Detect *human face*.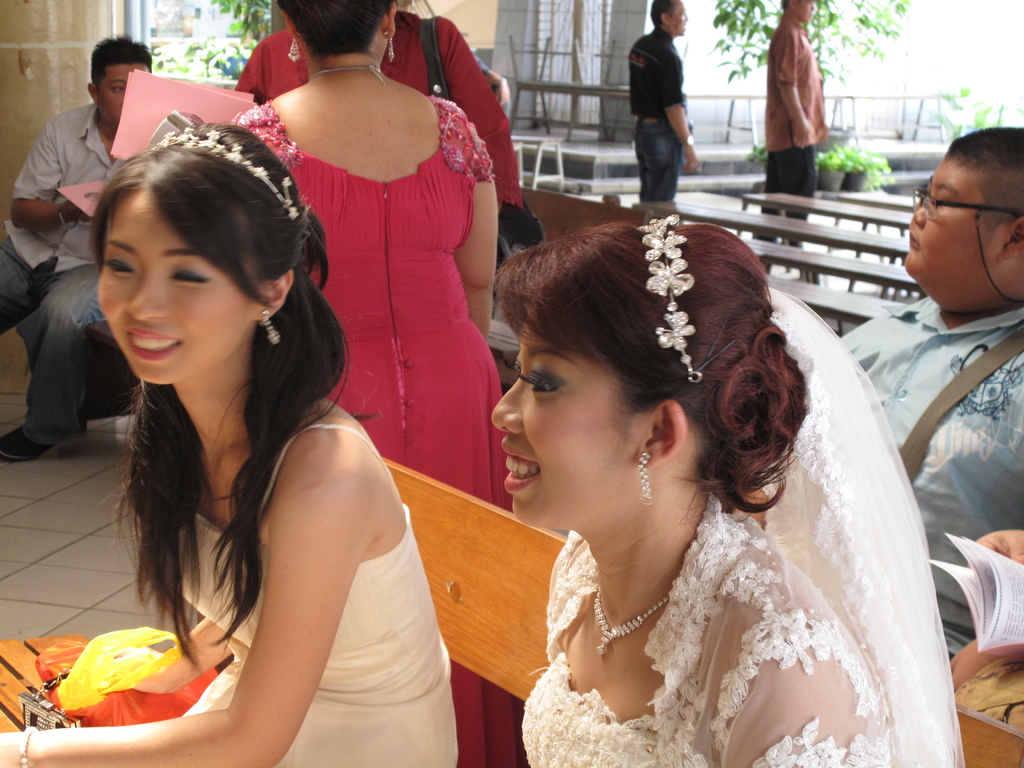
Detected at (96, 193, 248, 381).
